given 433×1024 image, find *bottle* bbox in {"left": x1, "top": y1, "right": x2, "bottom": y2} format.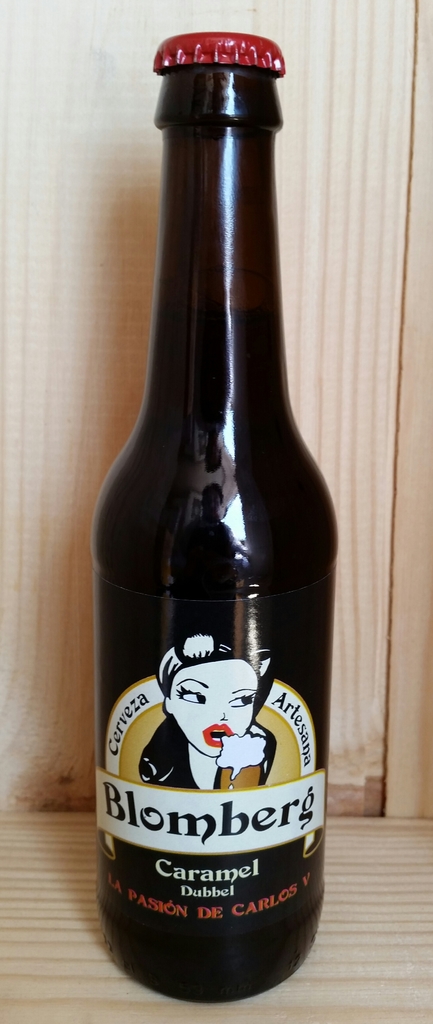
{"left": 90, "top": 24, "right": 331, "bottom": 1000}.
